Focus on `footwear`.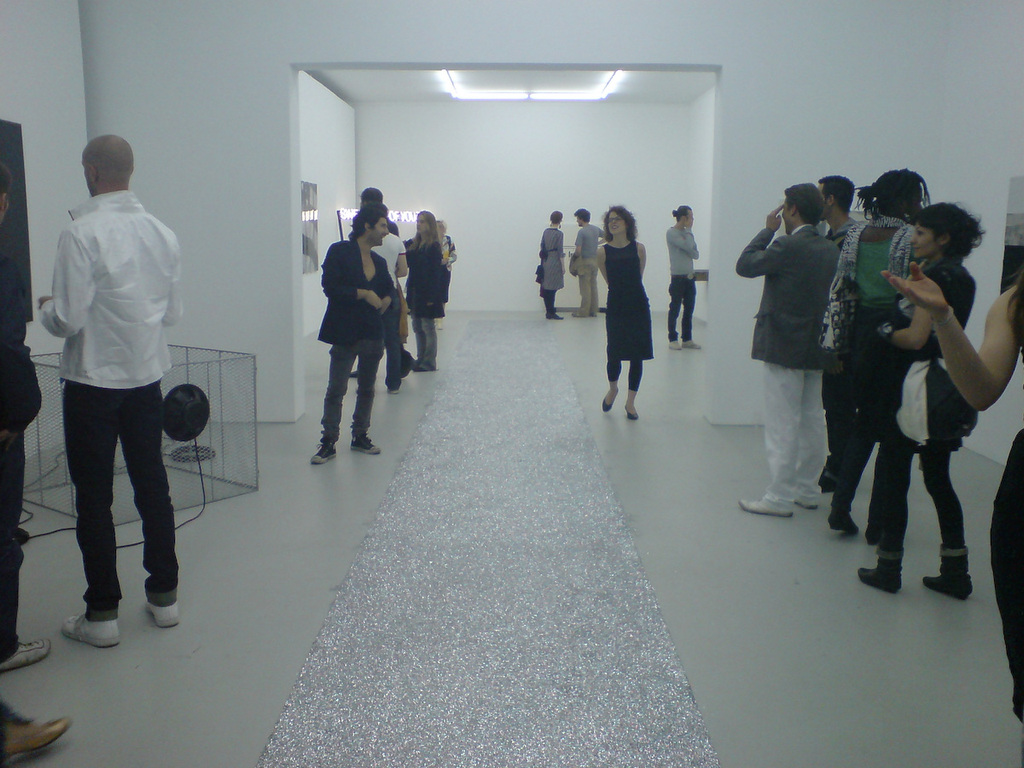
Focused at rect(346, 369, 360, 380).
